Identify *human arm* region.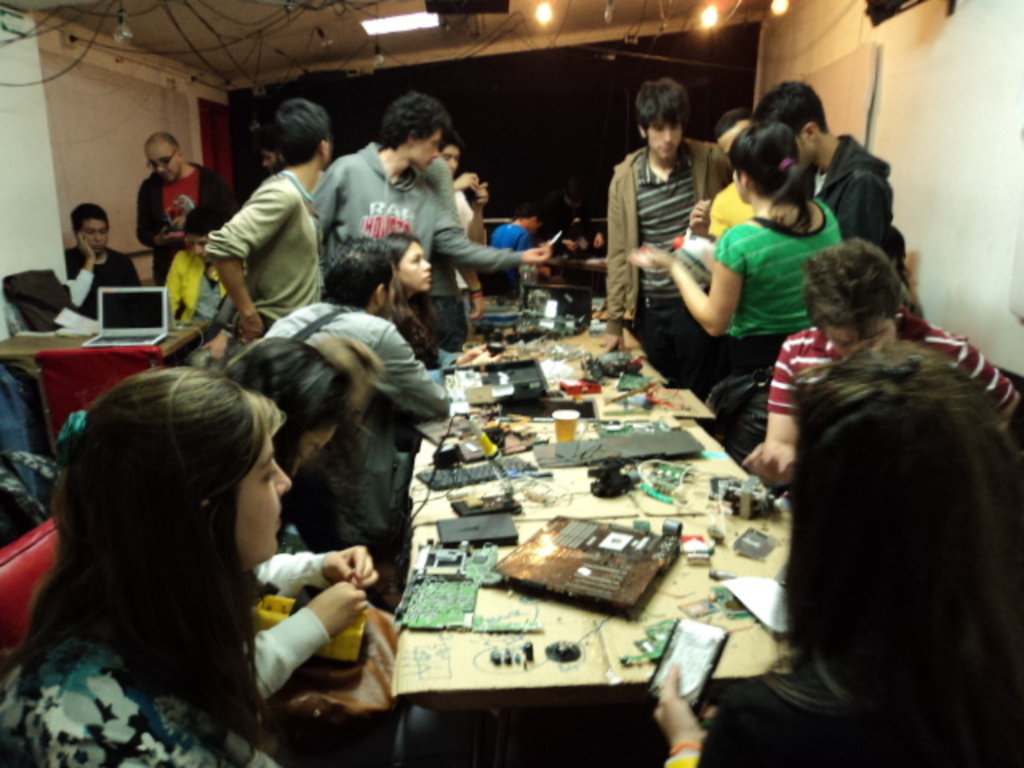
Region: BBox(454, 267, 486, 323).
